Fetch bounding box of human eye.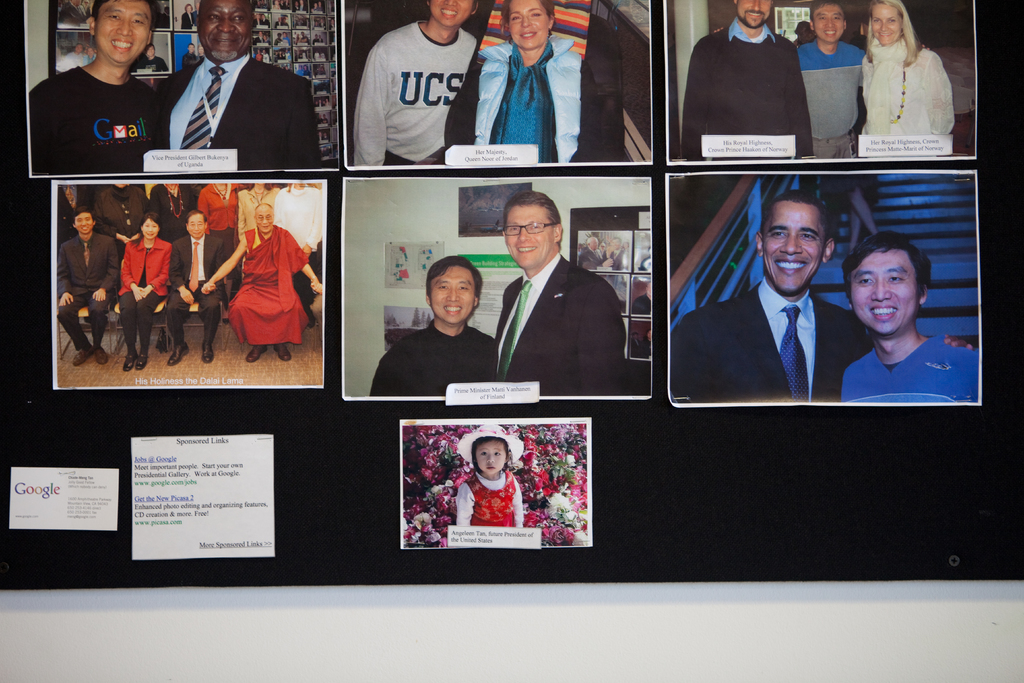
Bbox: (left=802, top=232, right=813, bottom=240).
